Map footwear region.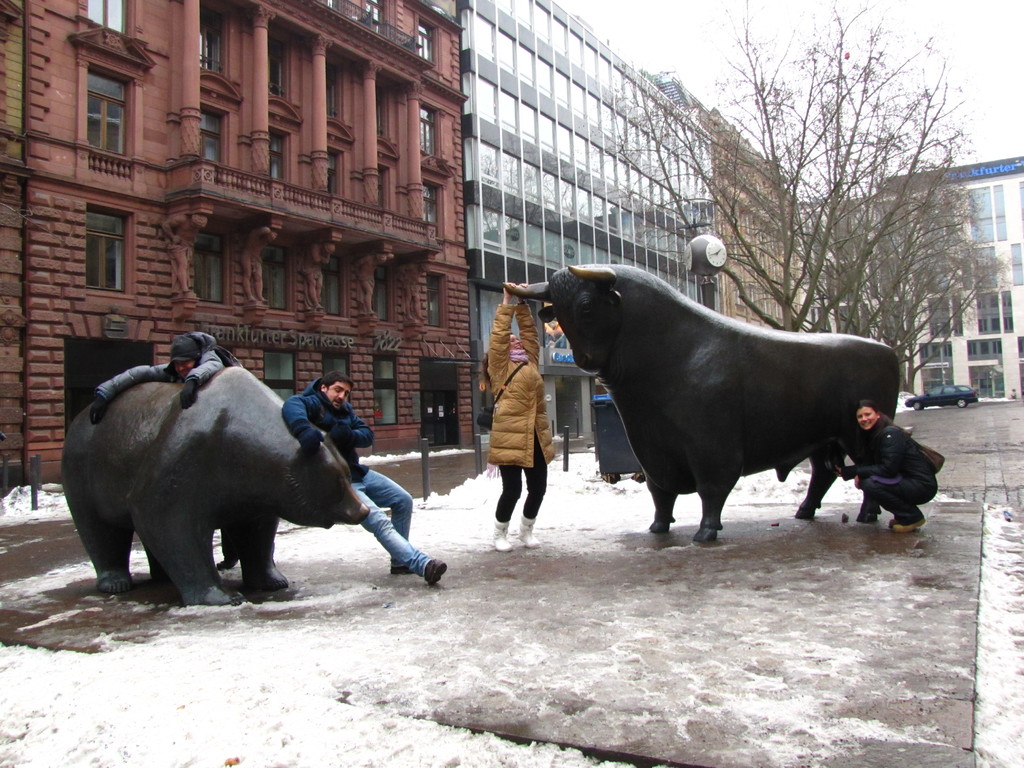
Mapped to [left=520, top=515, right=545, bottom=546].
